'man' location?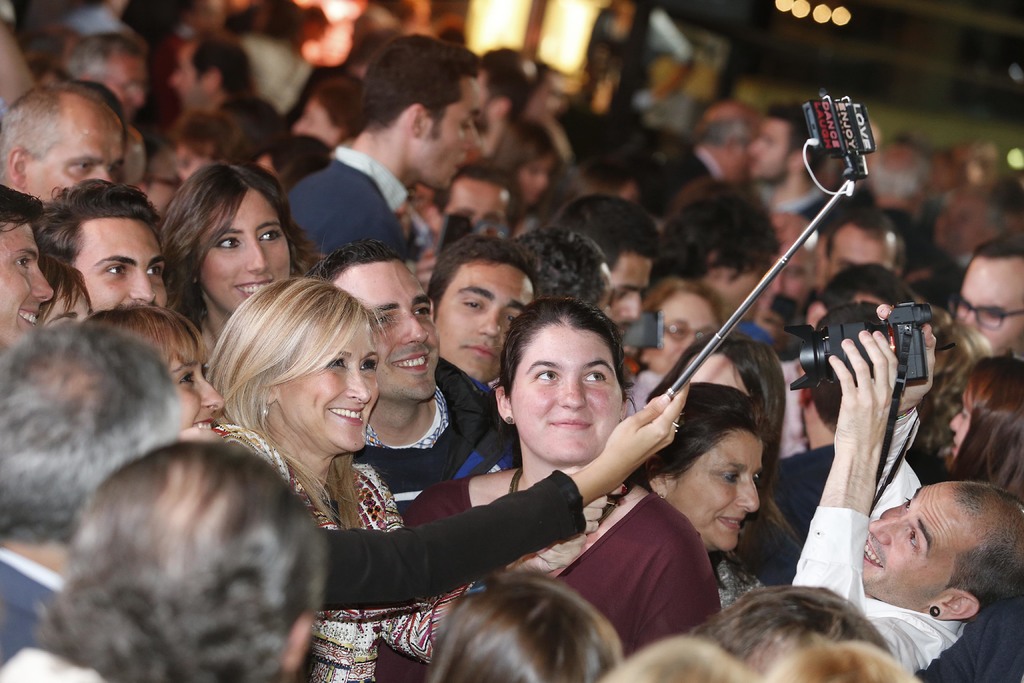
bbox(425, 236, 539, 378)
